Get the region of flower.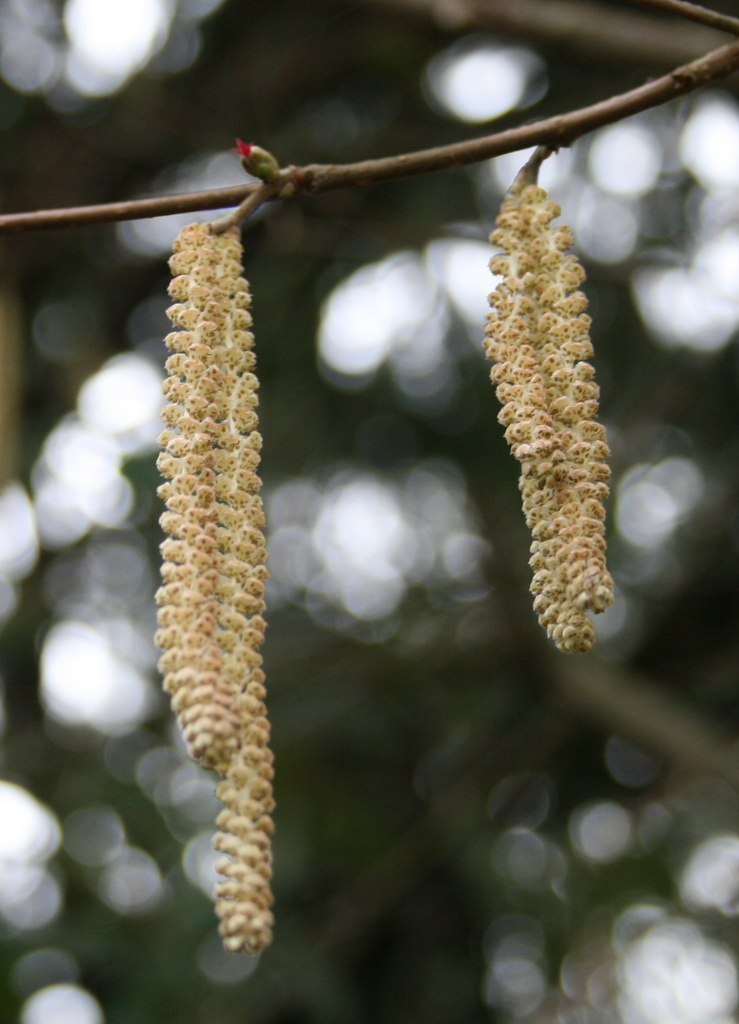
l=475, t=113, r=630, b=662.
